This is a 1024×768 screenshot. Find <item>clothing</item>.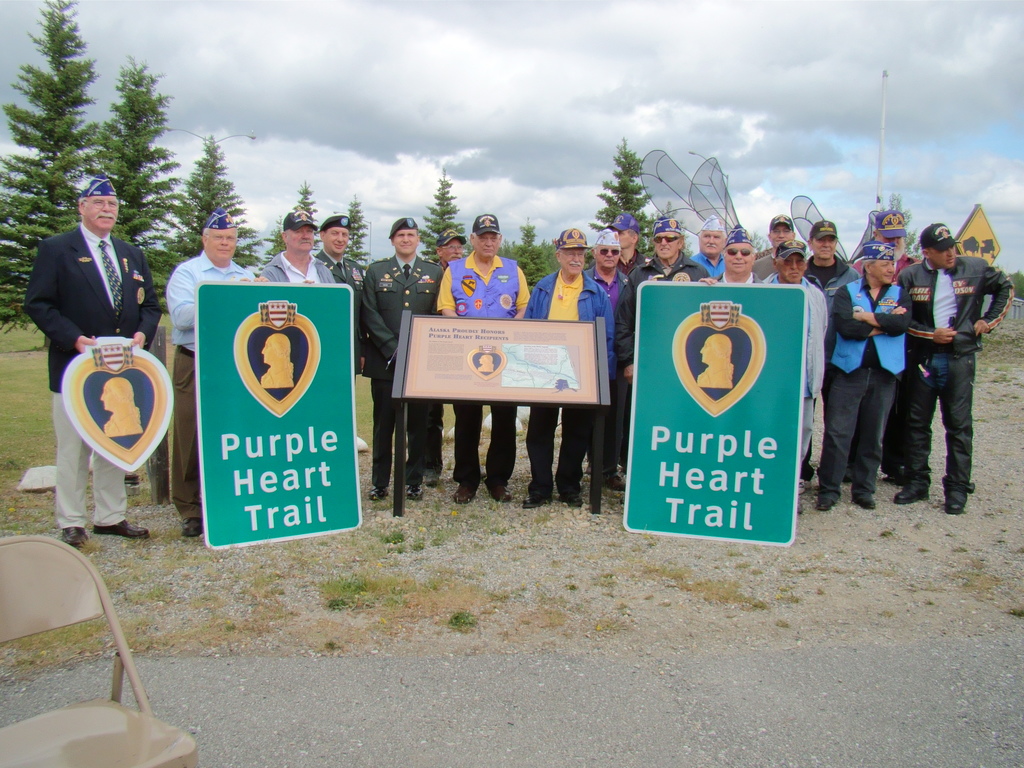
Bounding box: [690, 250, 728, 281].
